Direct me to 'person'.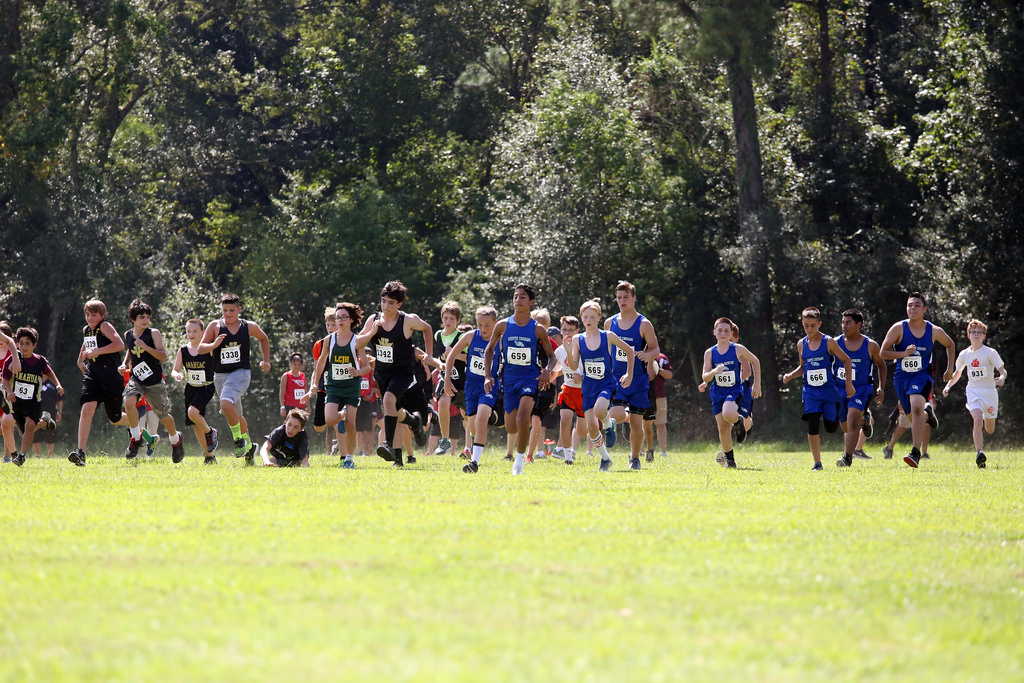
Direction: detection(783, 304, 852, 466).
